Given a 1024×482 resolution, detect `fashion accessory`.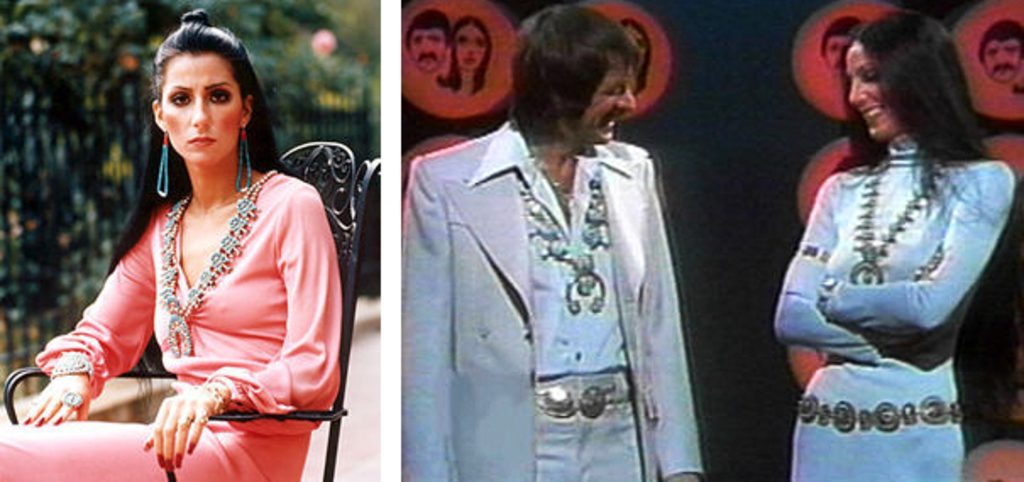
BBox(797, 240, 831, 272).
